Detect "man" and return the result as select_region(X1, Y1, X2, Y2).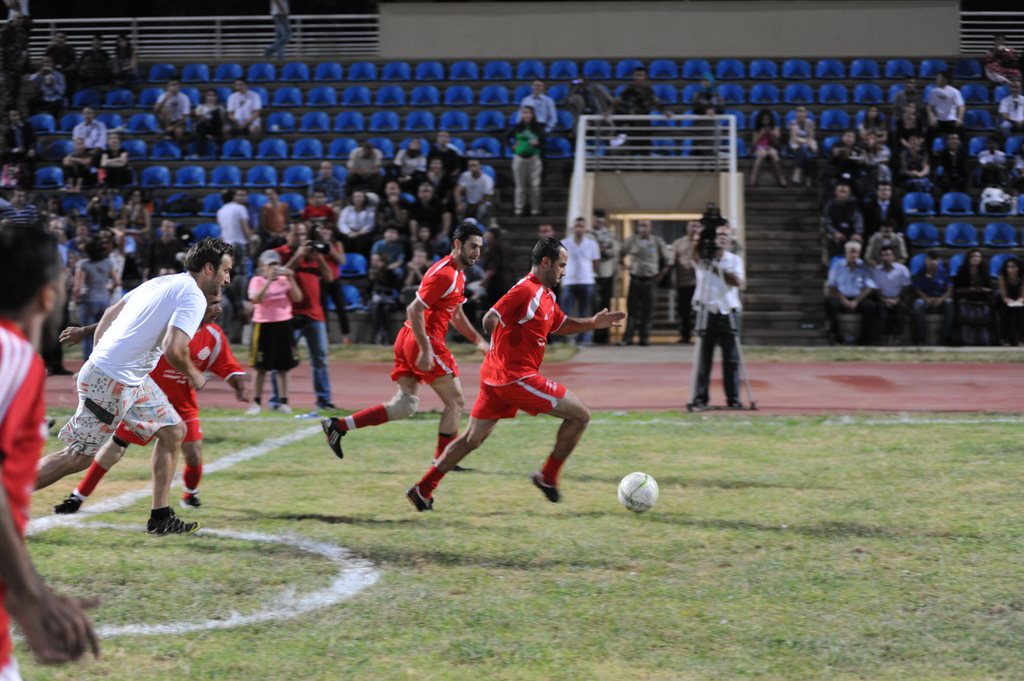
select_region(867, 180, 906, 232).
